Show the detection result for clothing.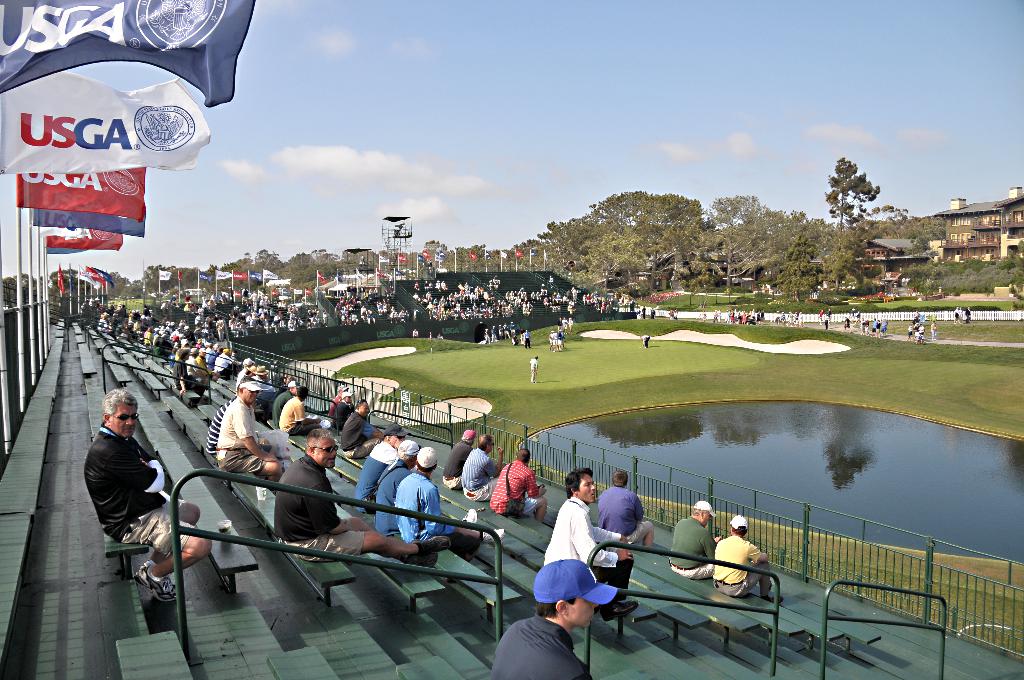
<region>233, 359, 259, 385</region>.
